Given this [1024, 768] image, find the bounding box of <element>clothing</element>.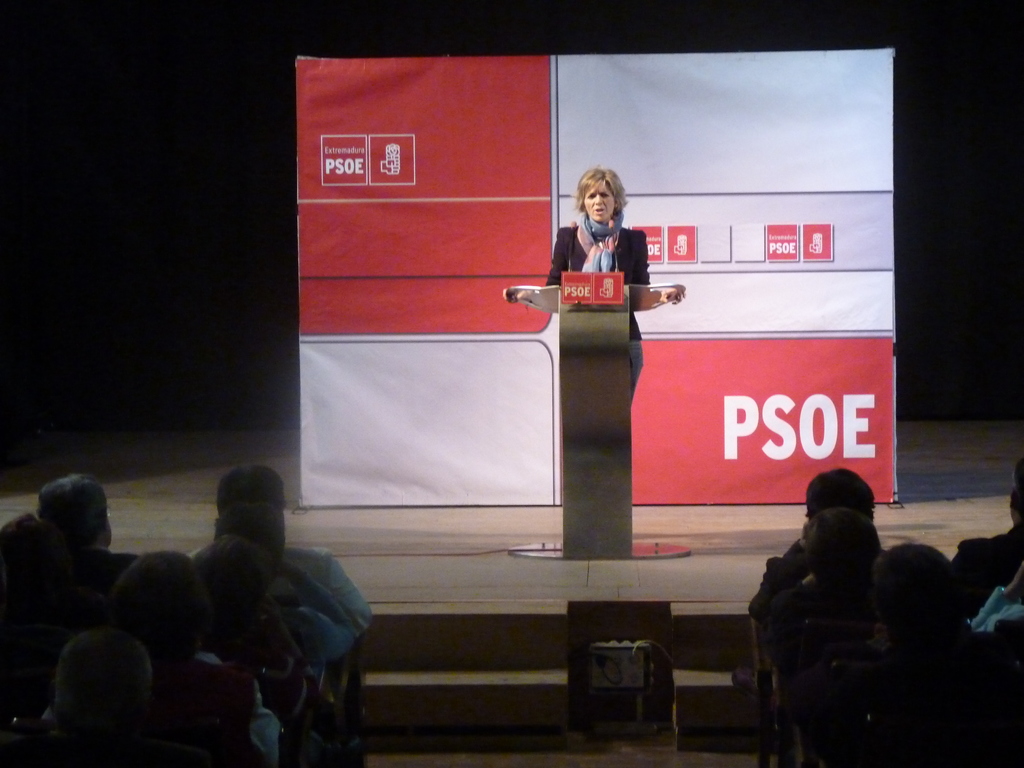
973,586,1023,636.
